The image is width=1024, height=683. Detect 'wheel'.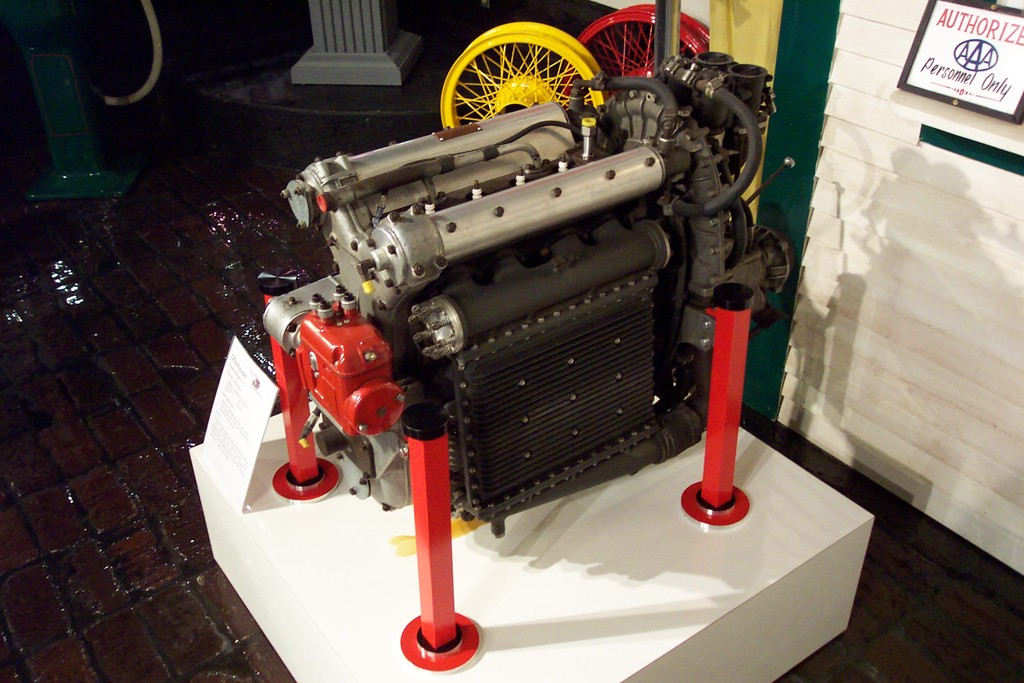
Detection: [557,1,712,106].
